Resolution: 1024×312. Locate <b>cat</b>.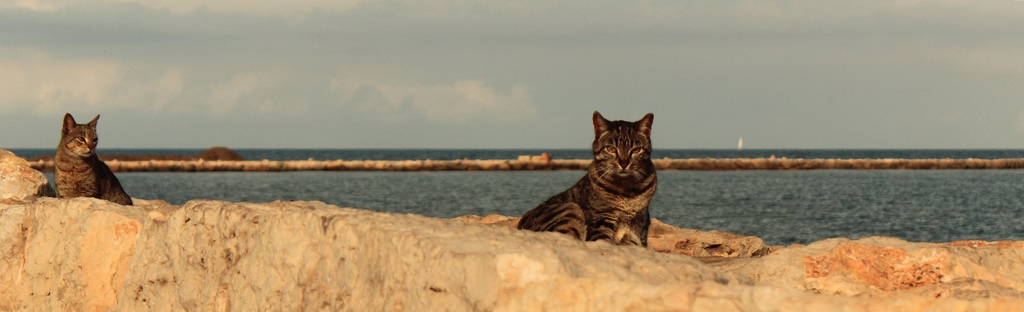
(left=519, top=112, right=661, bottom=246).
